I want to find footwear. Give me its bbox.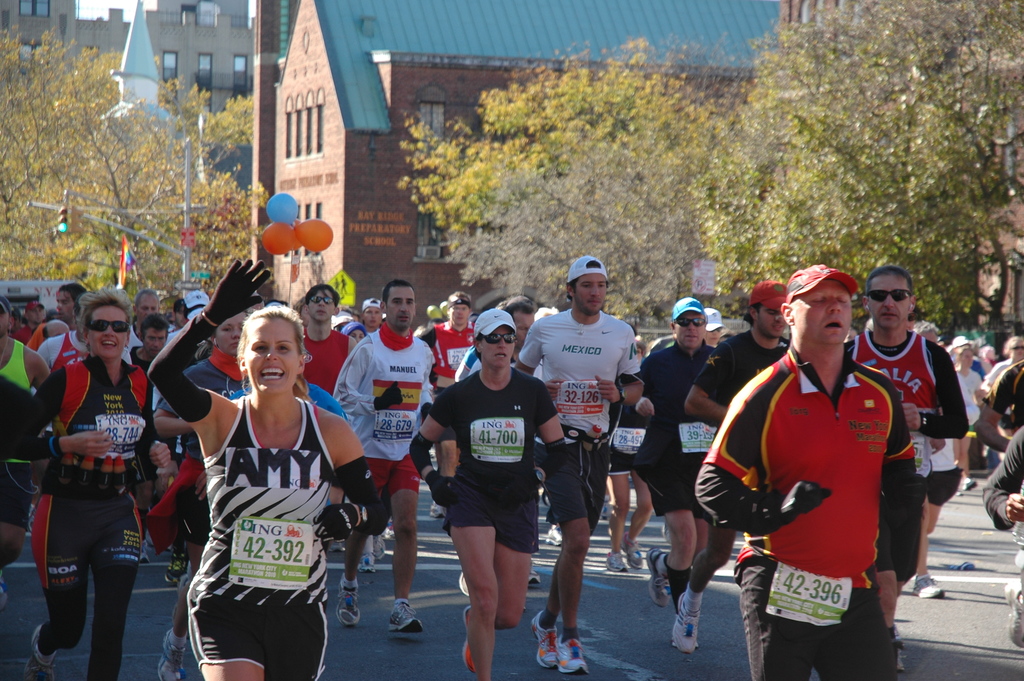
[622, 532, 648, 571].
